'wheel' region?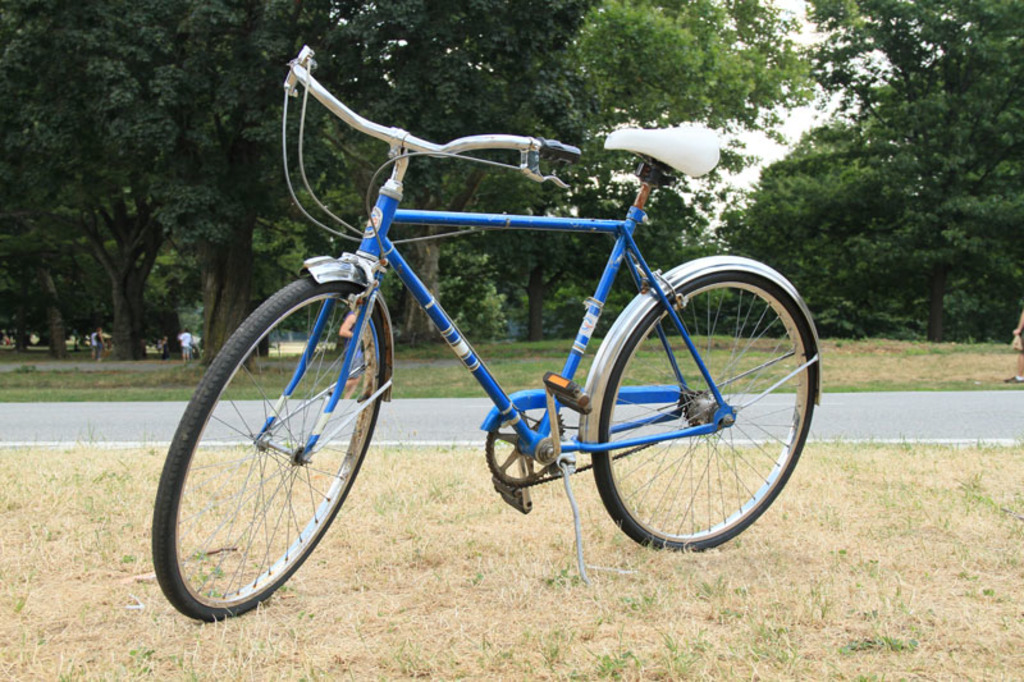
bbox=[591, 273, 815, 550]
